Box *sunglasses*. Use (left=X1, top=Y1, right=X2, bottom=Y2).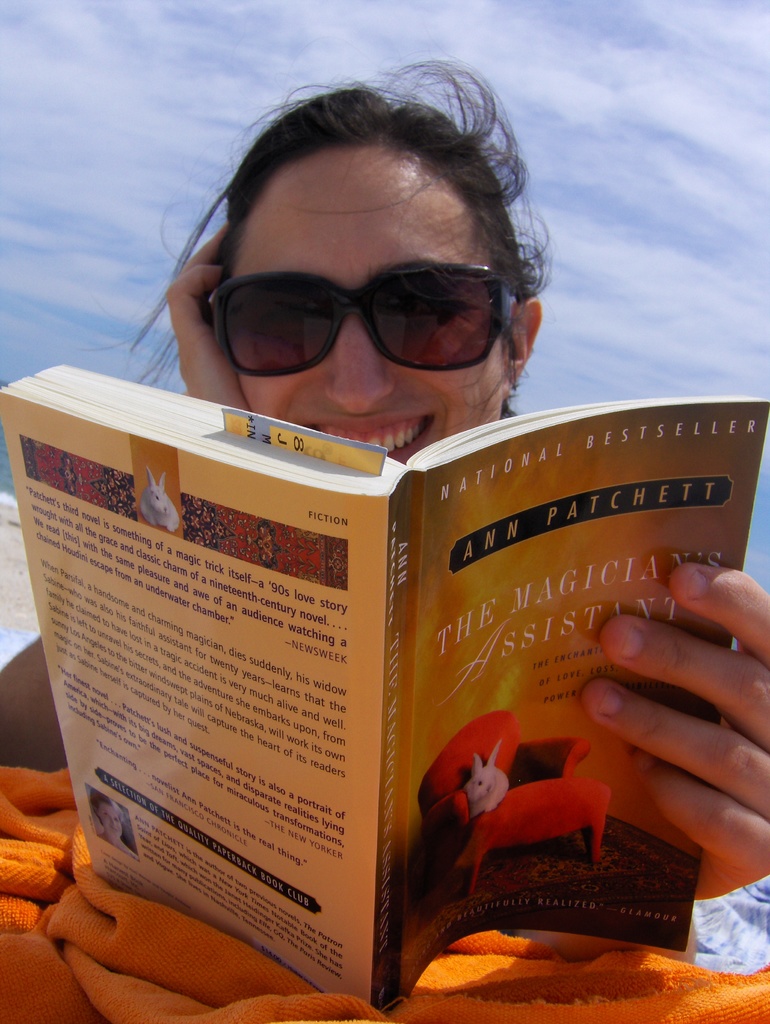
(left=209, top=264, right=522, bottom=379).
